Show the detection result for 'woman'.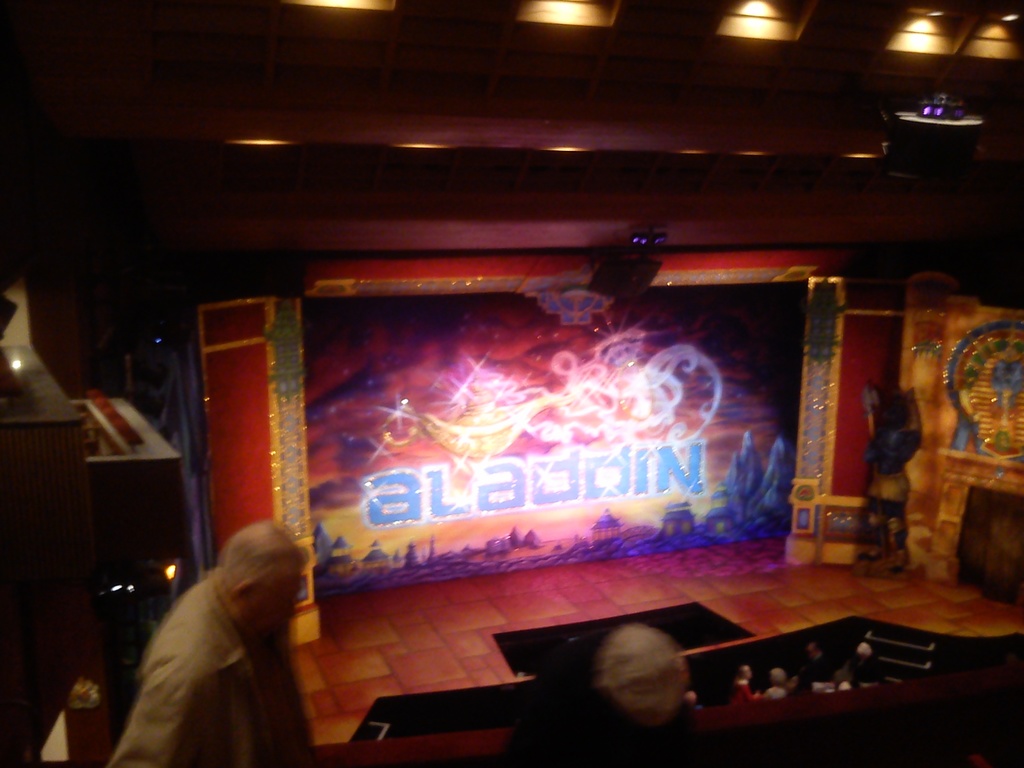
region(500, 621, 701, 767).
